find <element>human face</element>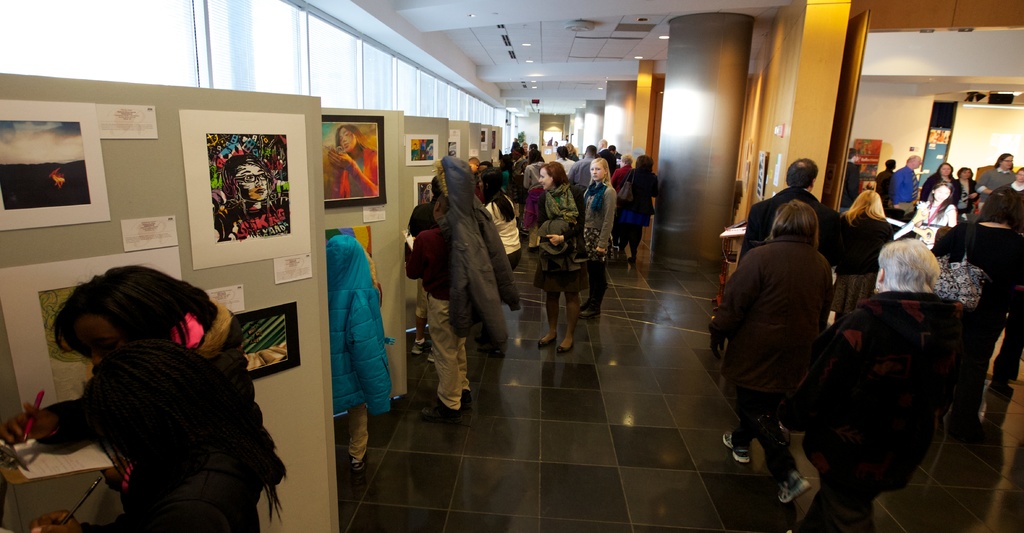
crop(68, 317, 124, 371)
